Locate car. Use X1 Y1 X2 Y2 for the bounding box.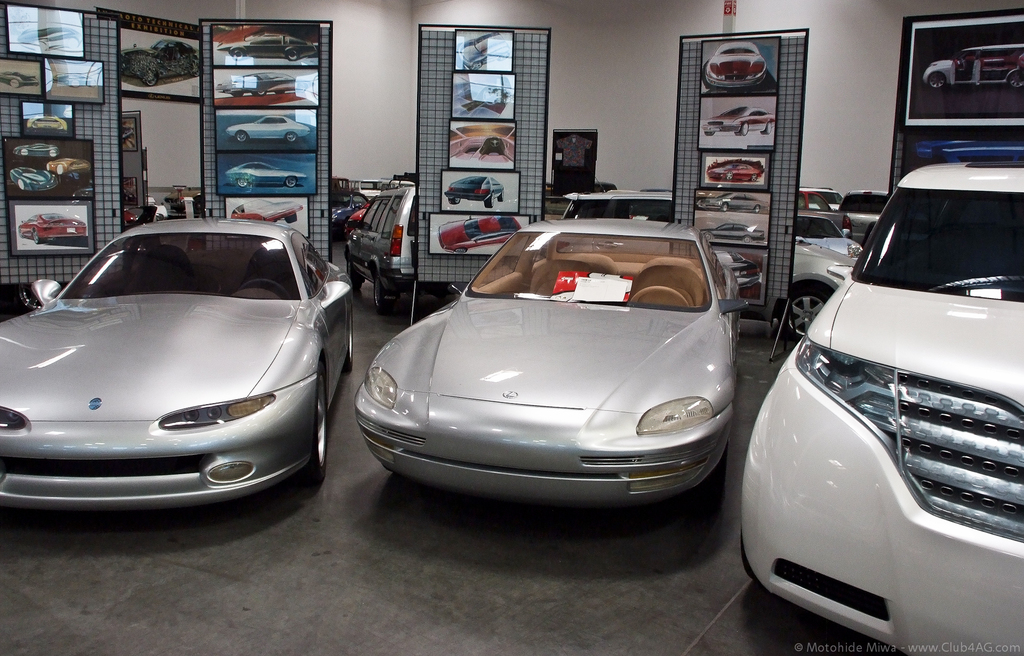
12 139 58 156.
